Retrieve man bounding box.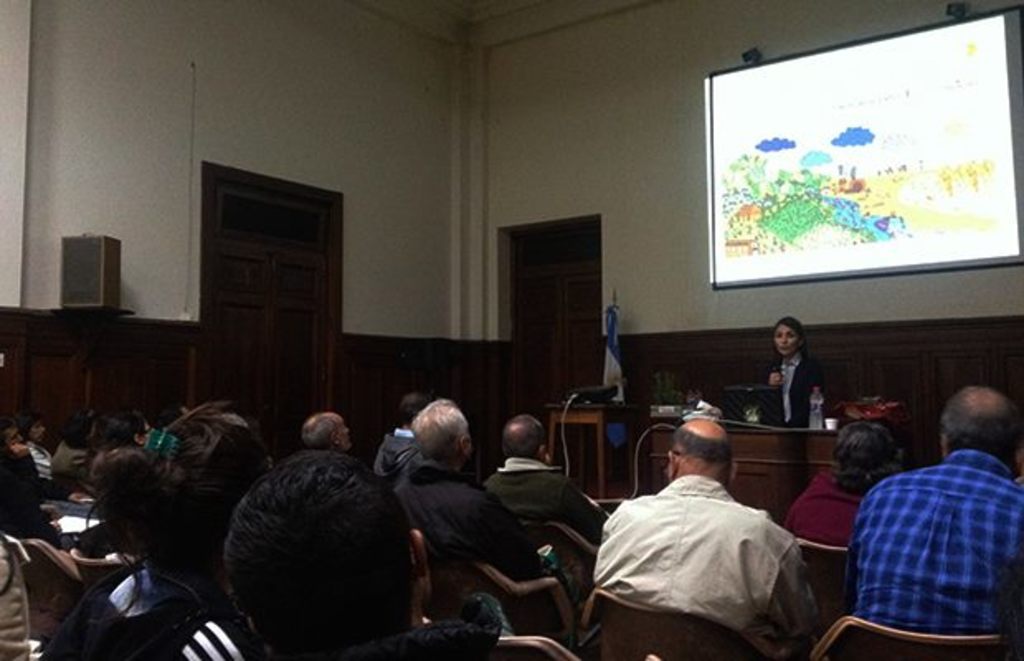
Bounding box: l=484, t=411, r=614, b=549.
